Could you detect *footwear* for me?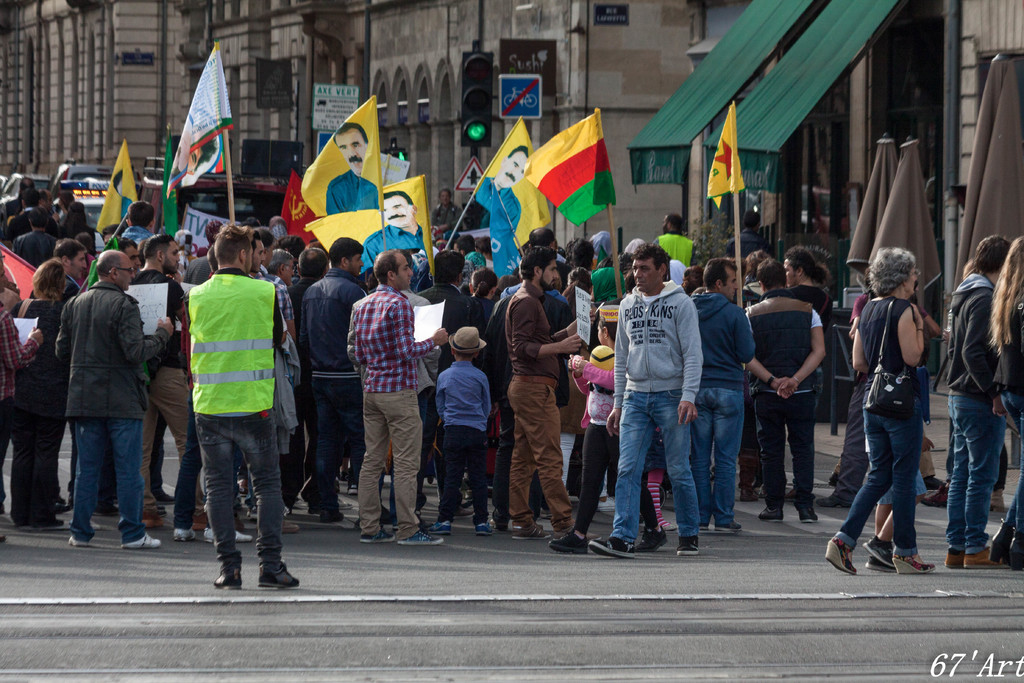
Detection result: box=[463, 487, 480, 509].
